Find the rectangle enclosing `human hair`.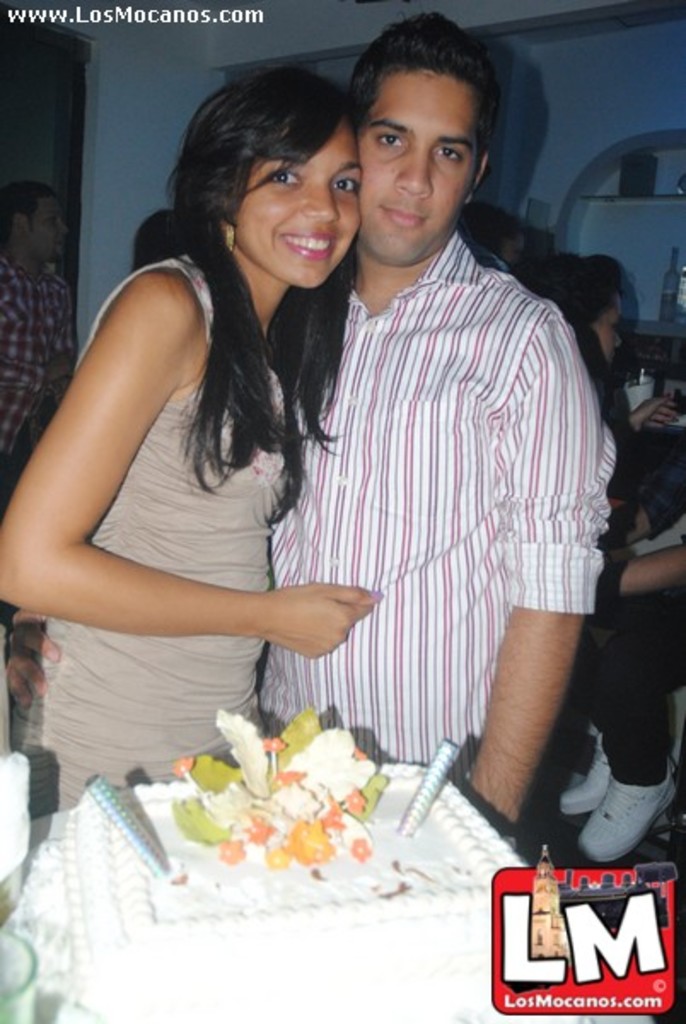
l=166, t=65, r=358, b=532.
